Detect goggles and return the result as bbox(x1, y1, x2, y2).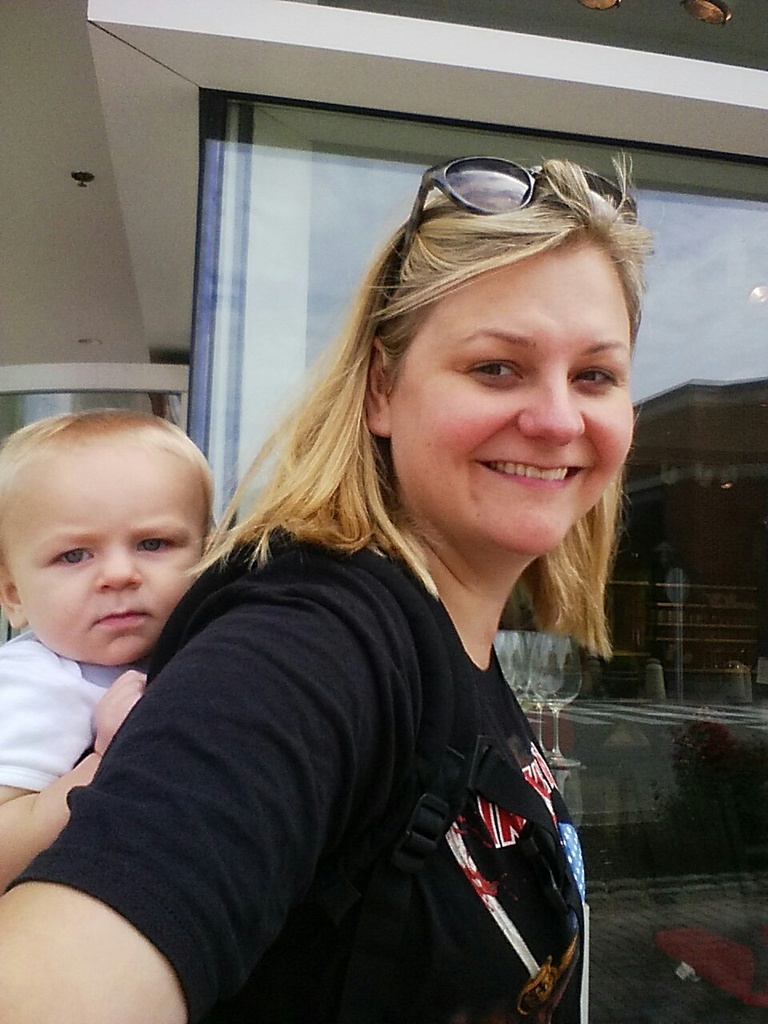
bbox(378, 150, 641, 315).
